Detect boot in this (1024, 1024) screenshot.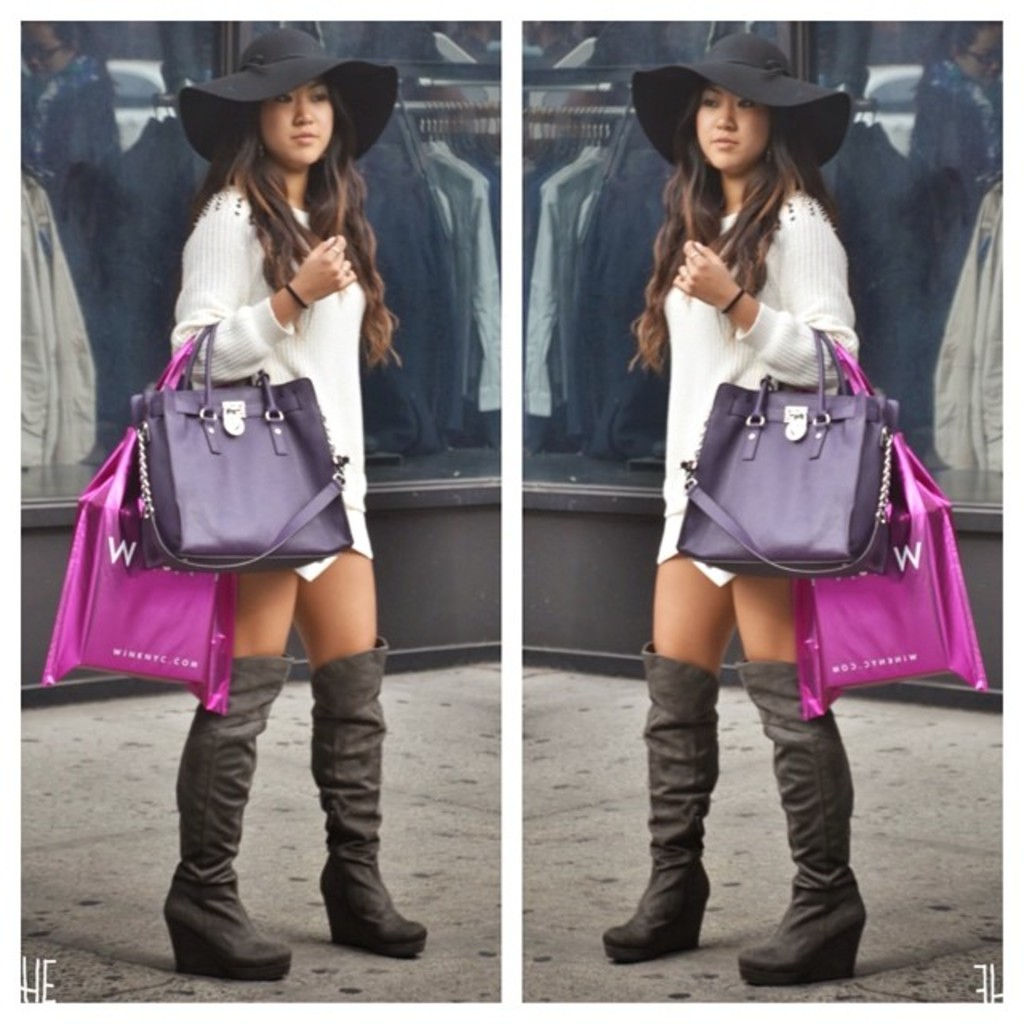
Detection: bbox=[310, 635, 426, 962].
